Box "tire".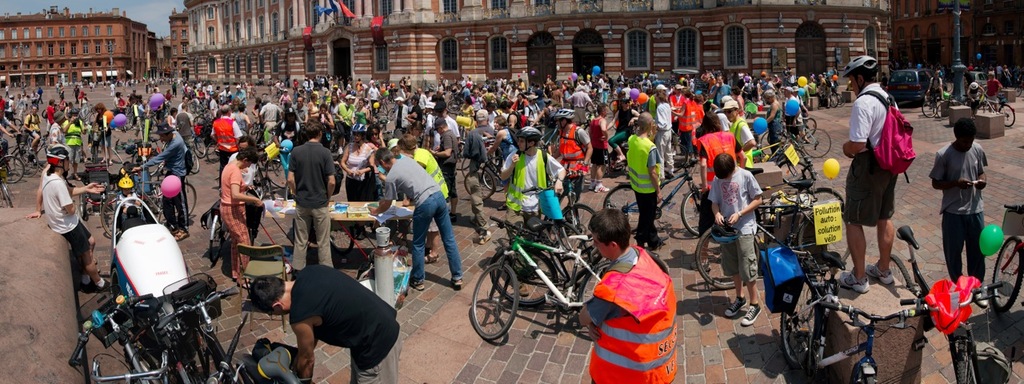
<bbox>681, 189, 703, 235</bbox>.
